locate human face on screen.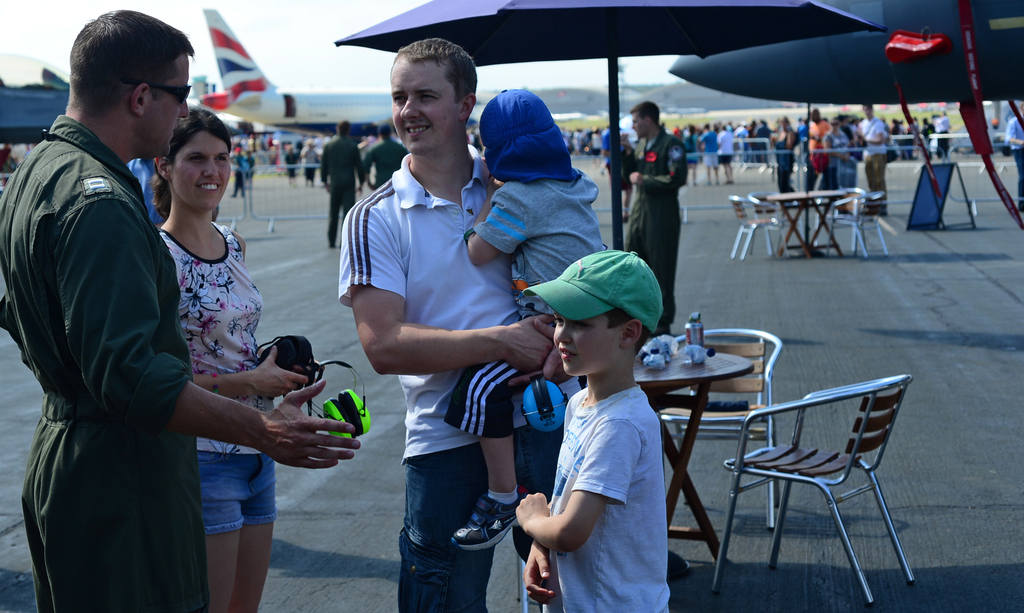
On screen at (174, 128, 232, 212).
